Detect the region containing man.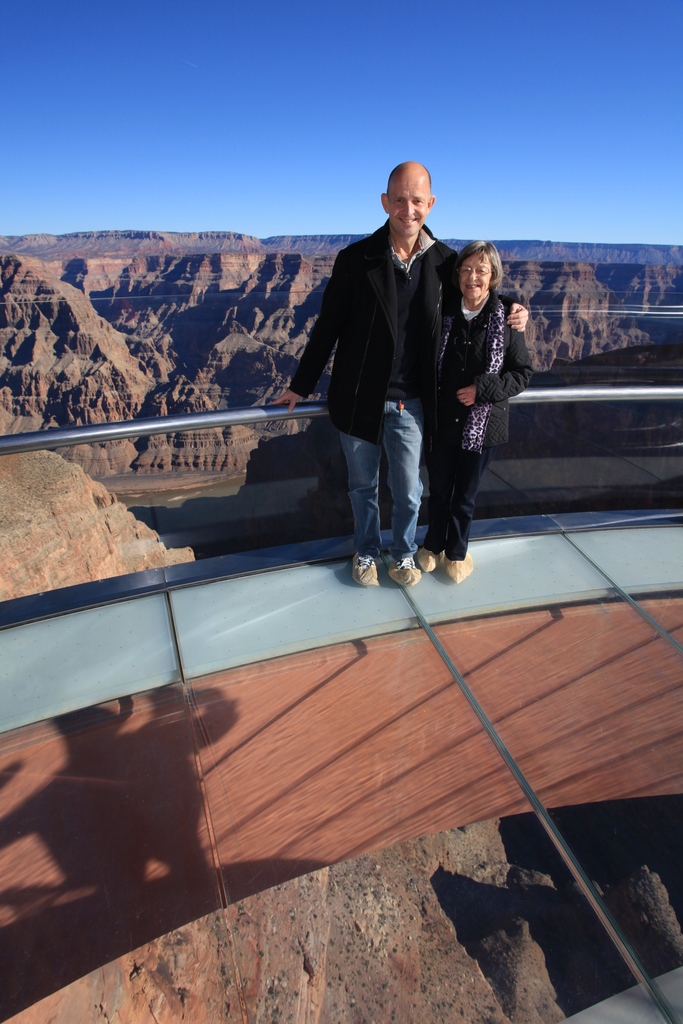
rect(308, 167, 464, 534).
